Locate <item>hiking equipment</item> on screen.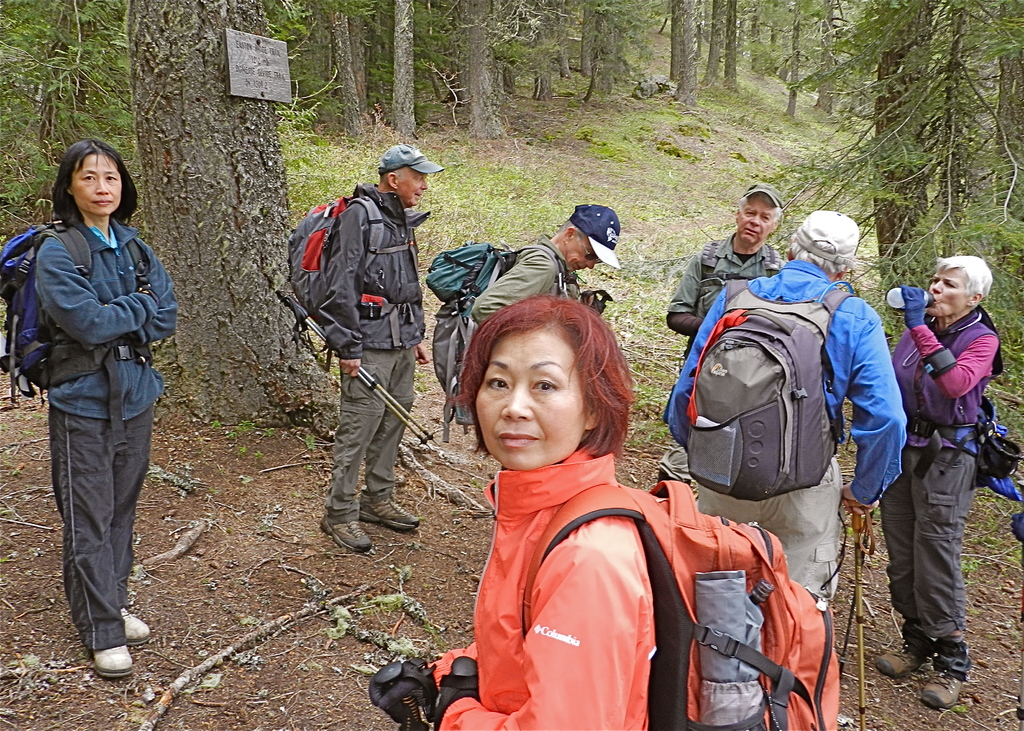
On screen at x1=848 y1=505 x2=876 y2=730.
